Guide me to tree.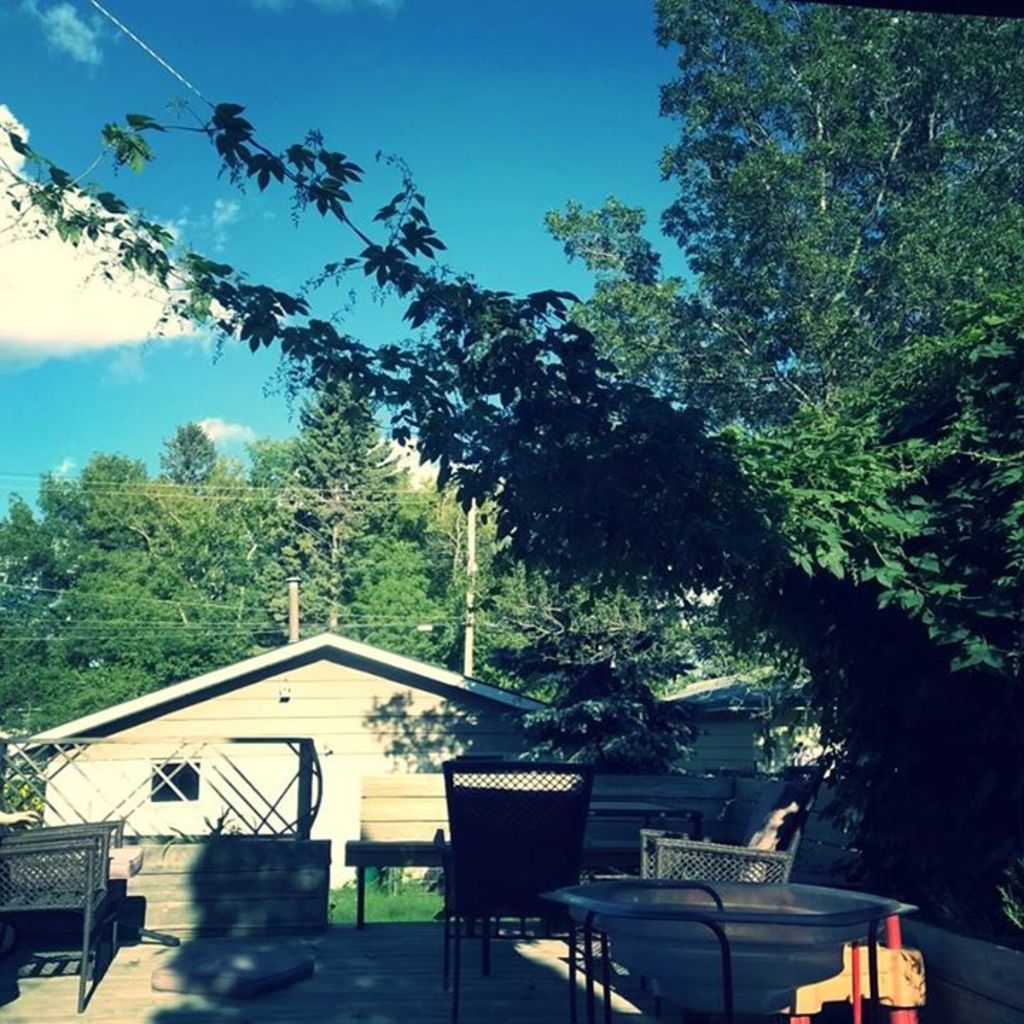
Guidance: [300, 373, 439, 650].
